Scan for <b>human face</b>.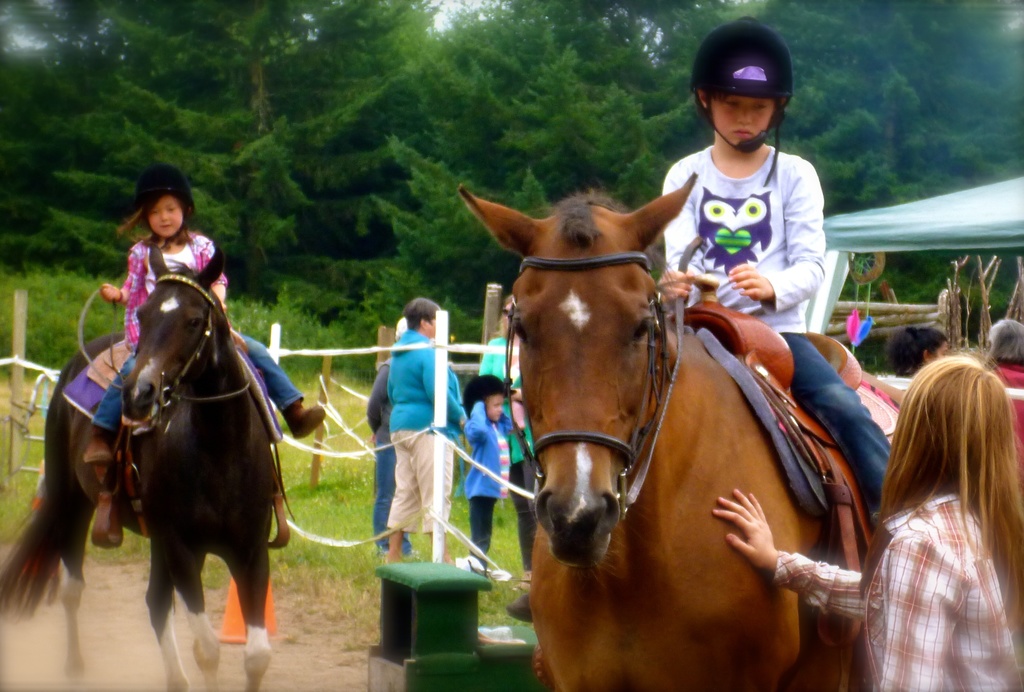
Scan result: box(710, 92, 778, 152).
